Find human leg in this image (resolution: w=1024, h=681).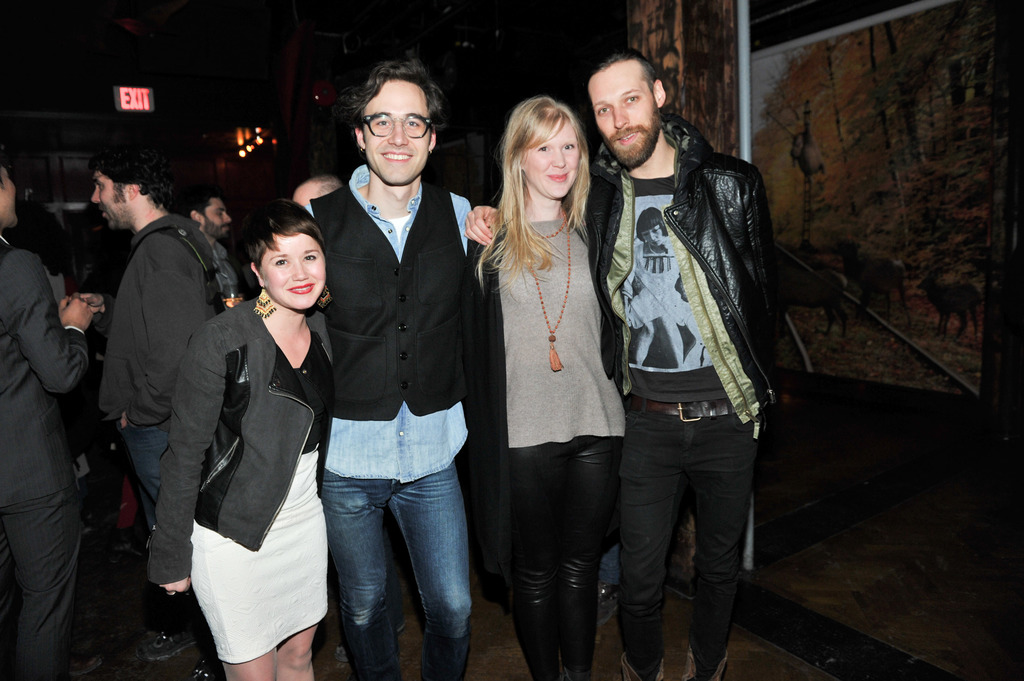
<region>621, 400, 680, 680</region>.
